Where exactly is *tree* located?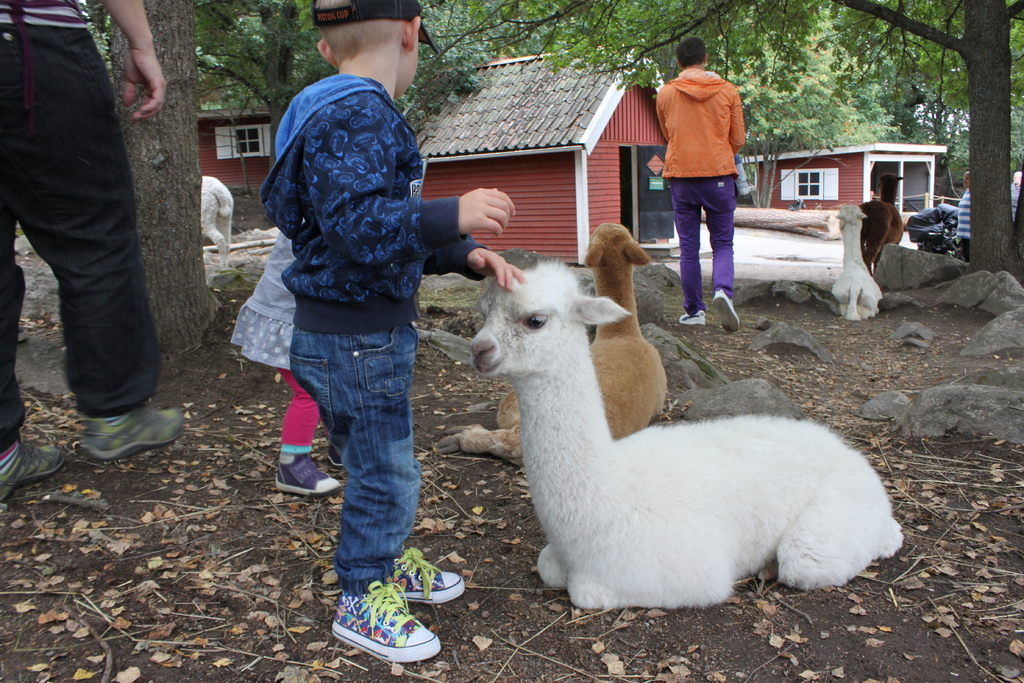
Its bounding box is <bbox>845, 0, 1023, 203</bbox>.
